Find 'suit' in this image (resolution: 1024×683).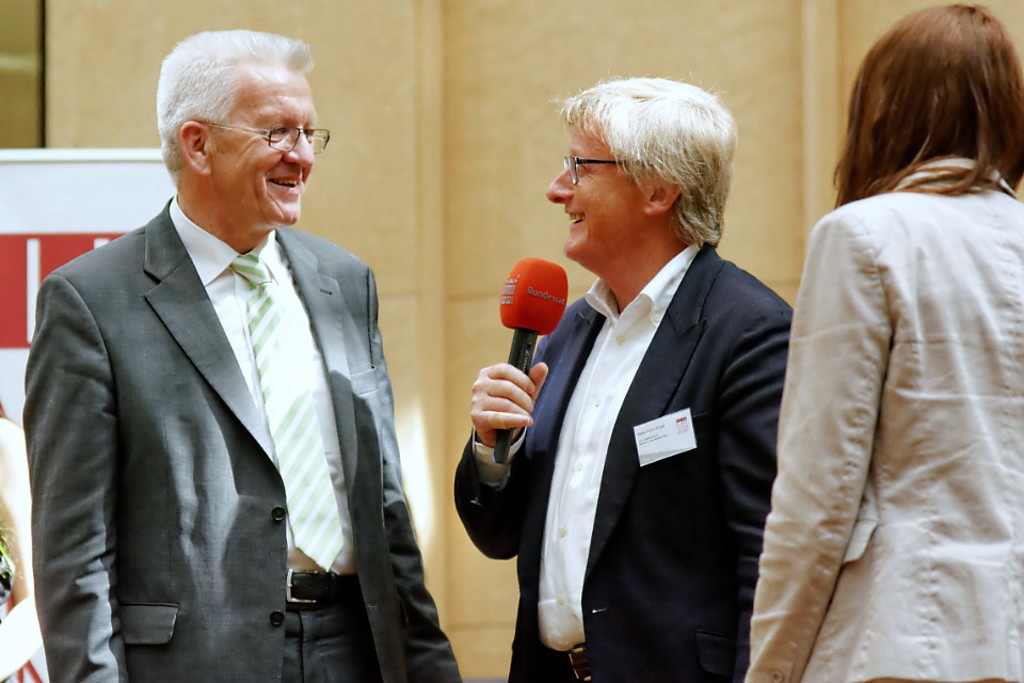
<region>44, 48, 403, 682</region>.
